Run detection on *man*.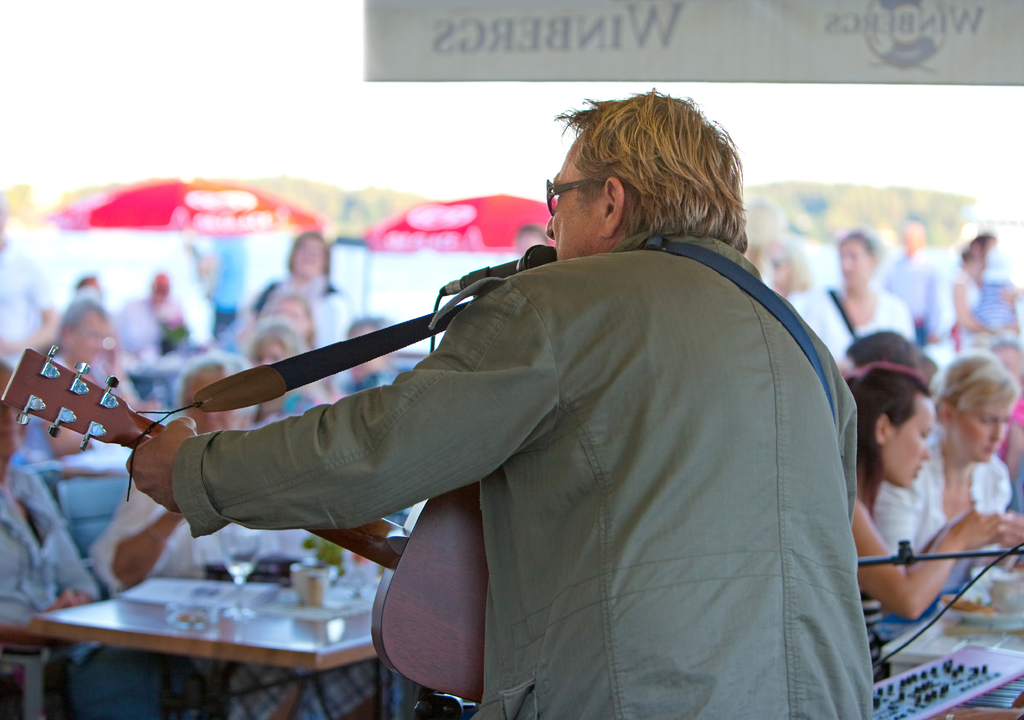
Result: [159, 100, 899, 708].
